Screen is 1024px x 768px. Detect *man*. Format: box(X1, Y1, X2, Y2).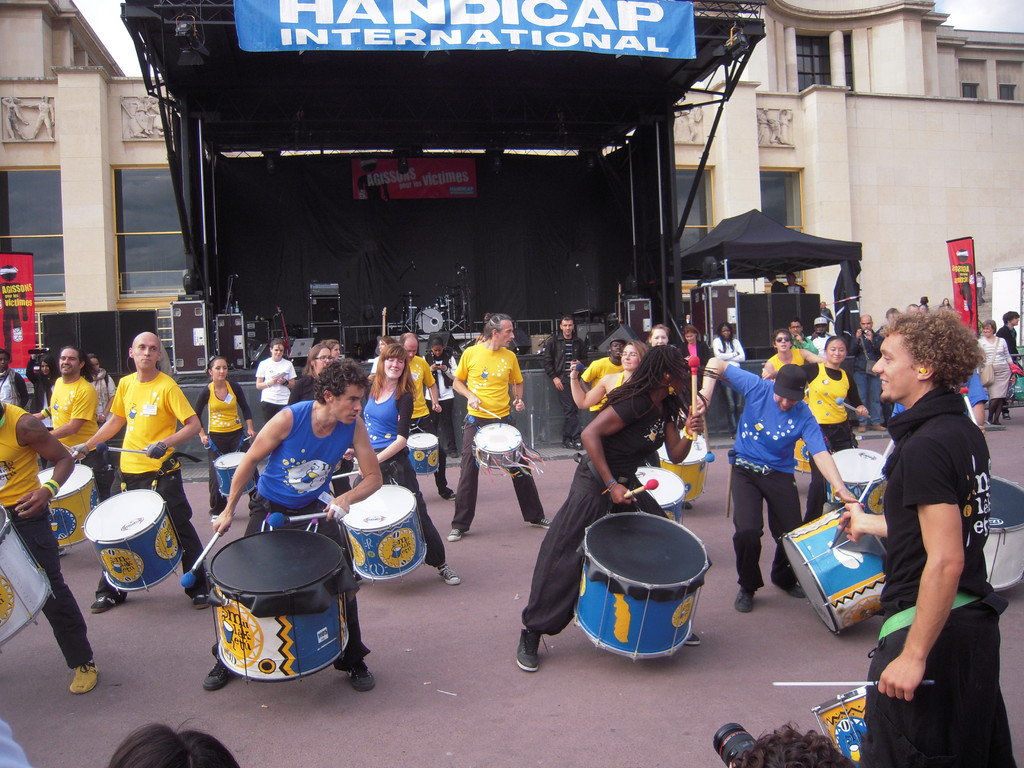
box(252, 336, 300, 420).
